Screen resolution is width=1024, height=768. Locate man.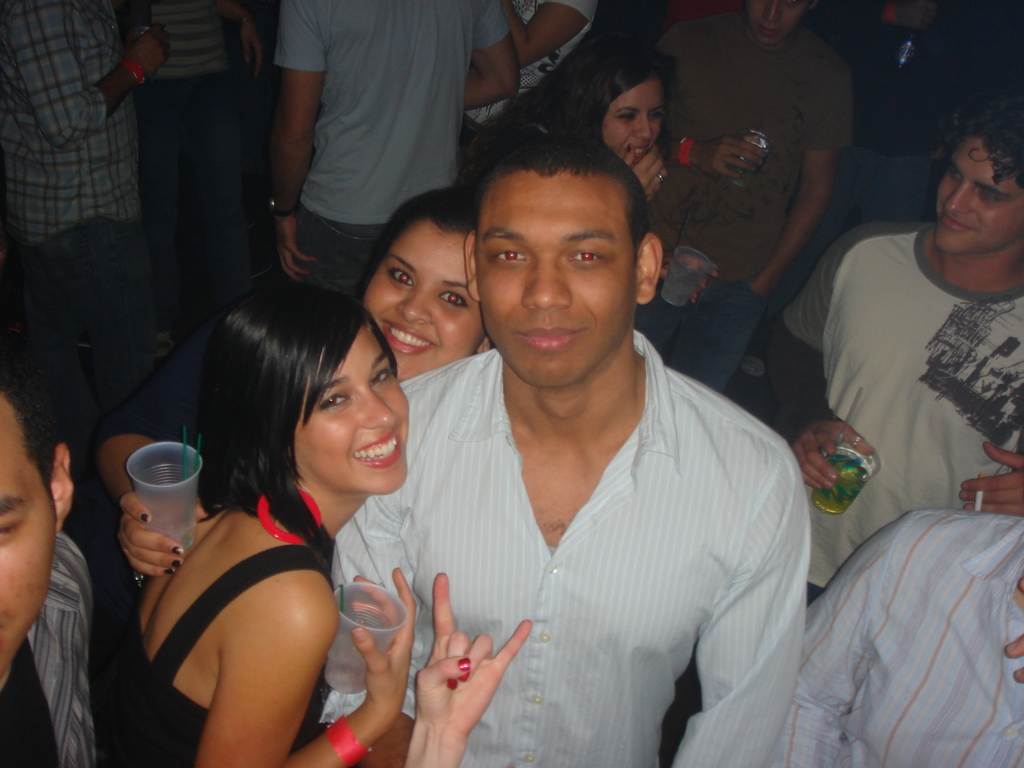
{"x1": 765, "y1": 506, "x2": 1023, "y2": 767}.
